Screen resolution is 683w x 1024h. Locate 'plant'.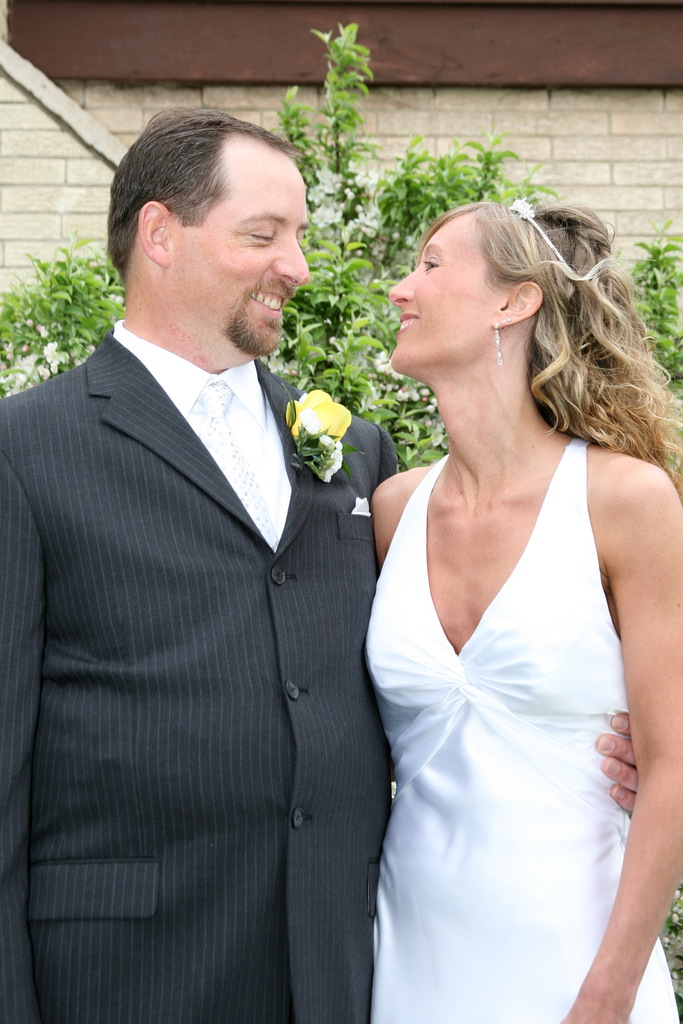
659, 879, 682, 955.
